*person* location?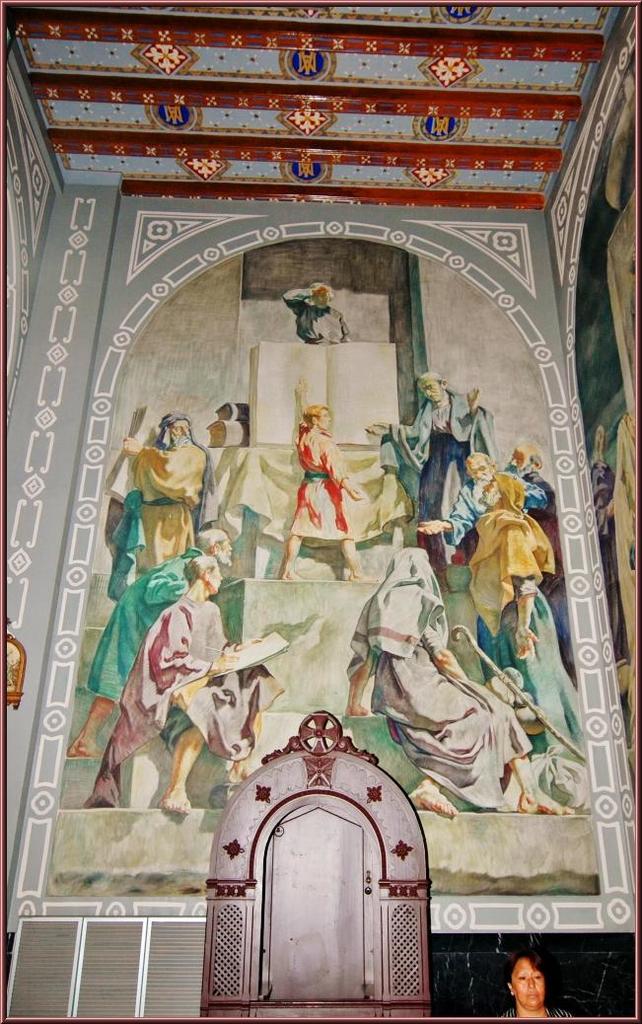
617, 411, 639, 748
